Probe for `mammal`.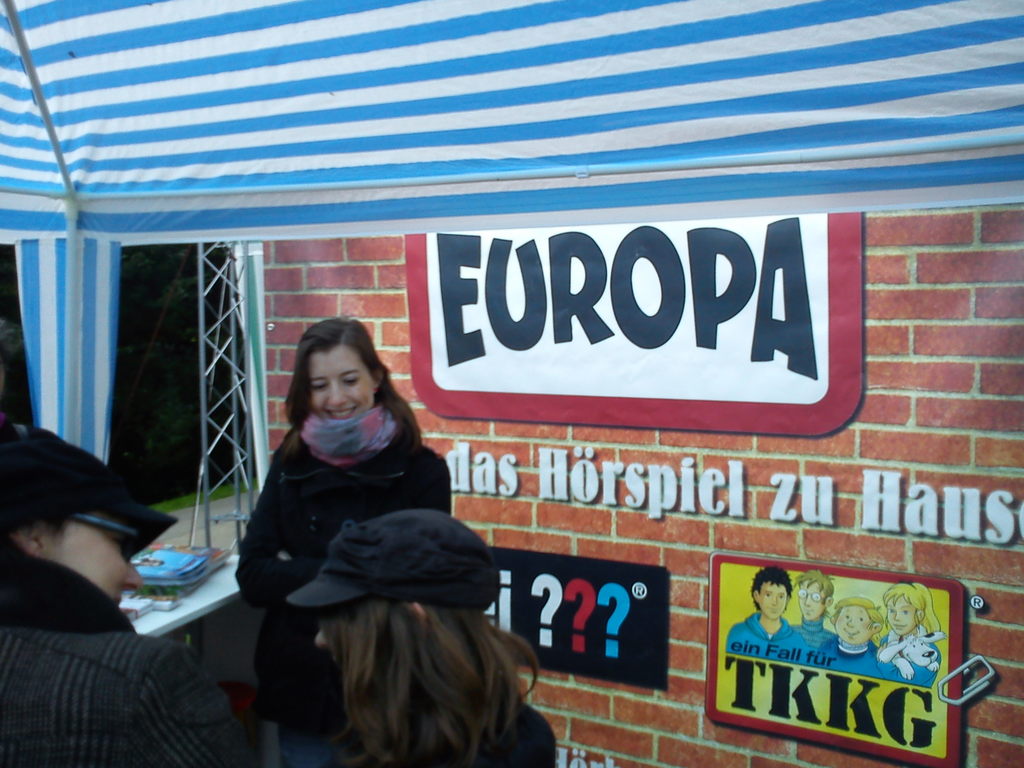
Probe result: <bbox>794, 569, 837, 666</bbox>.
